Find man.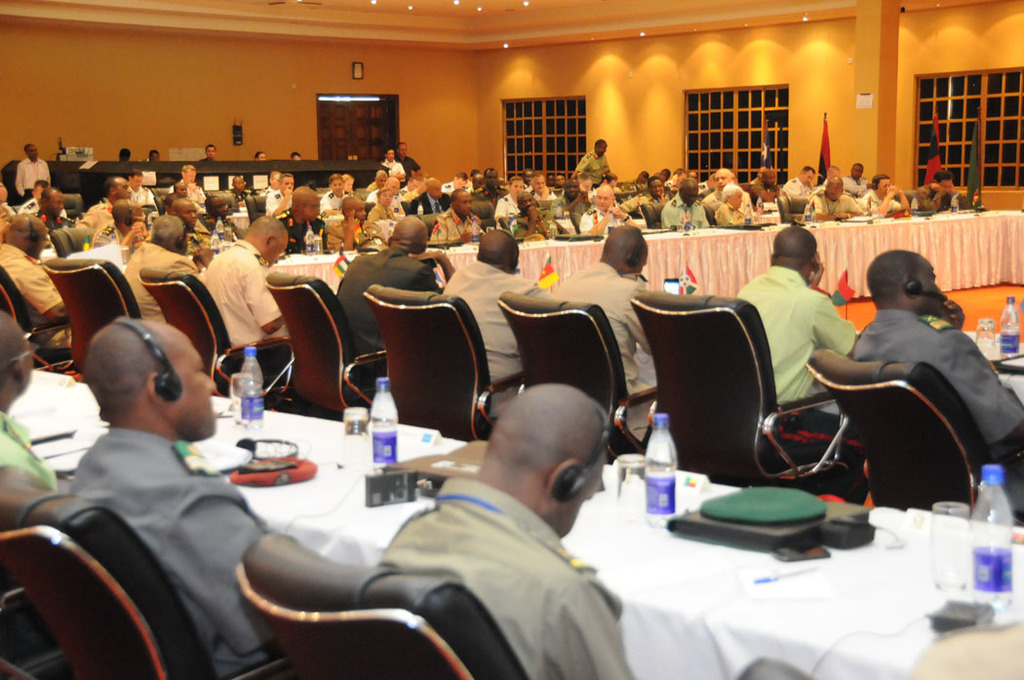
box=[0, 213, 73, 352].
